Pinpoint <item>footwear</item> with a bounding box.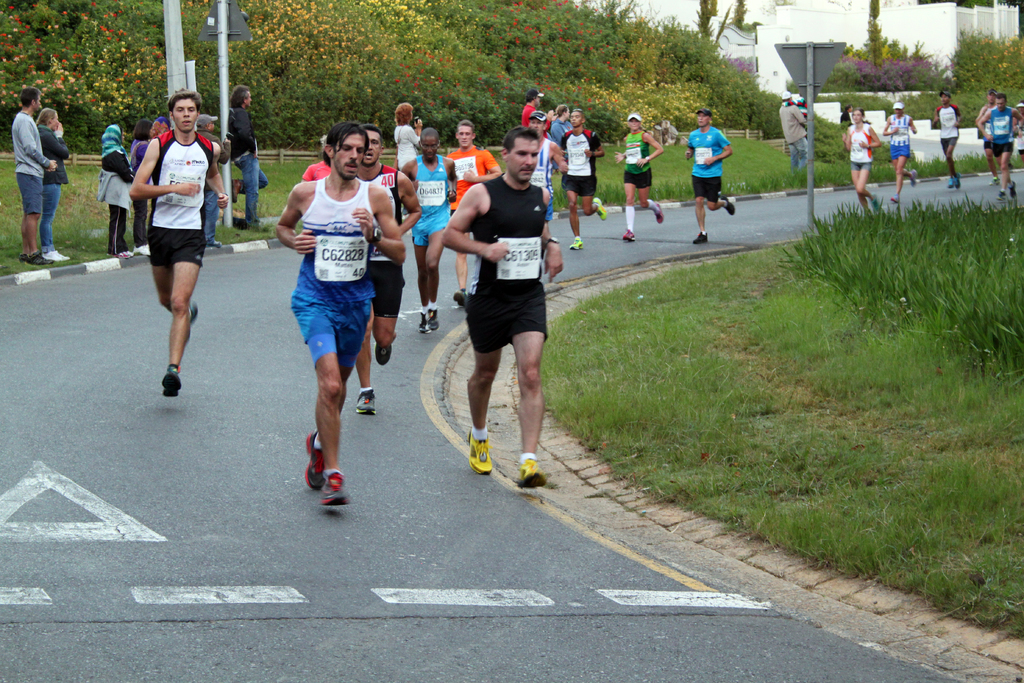
x1=693, y1=233, x2=706, y2=242.
